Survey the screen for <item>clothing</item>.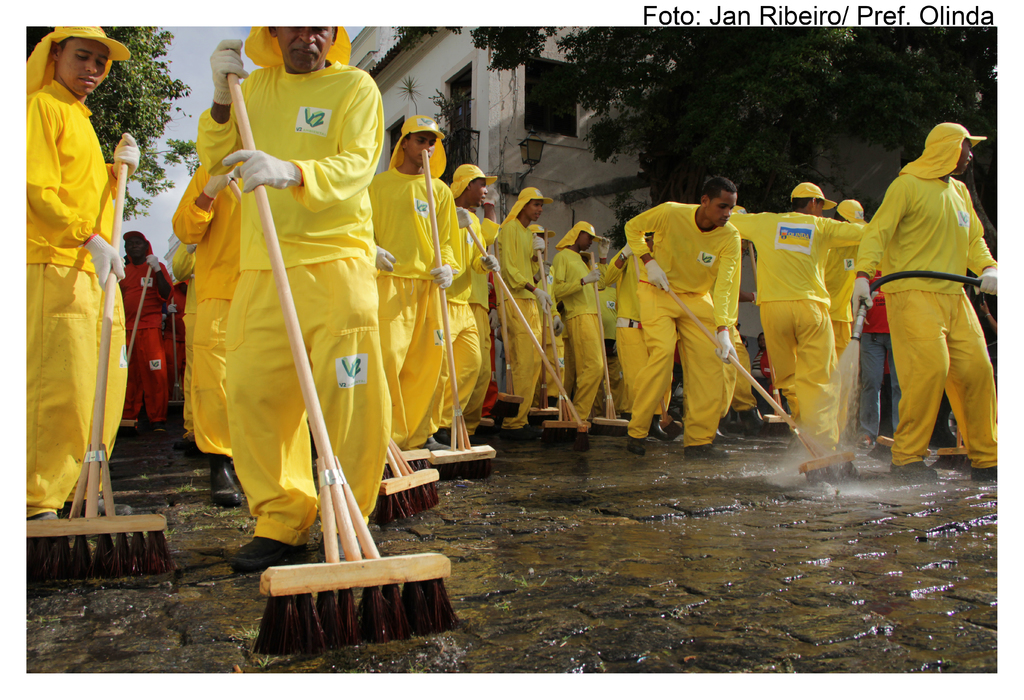
Survey found: 627, 202, 744, 452.
